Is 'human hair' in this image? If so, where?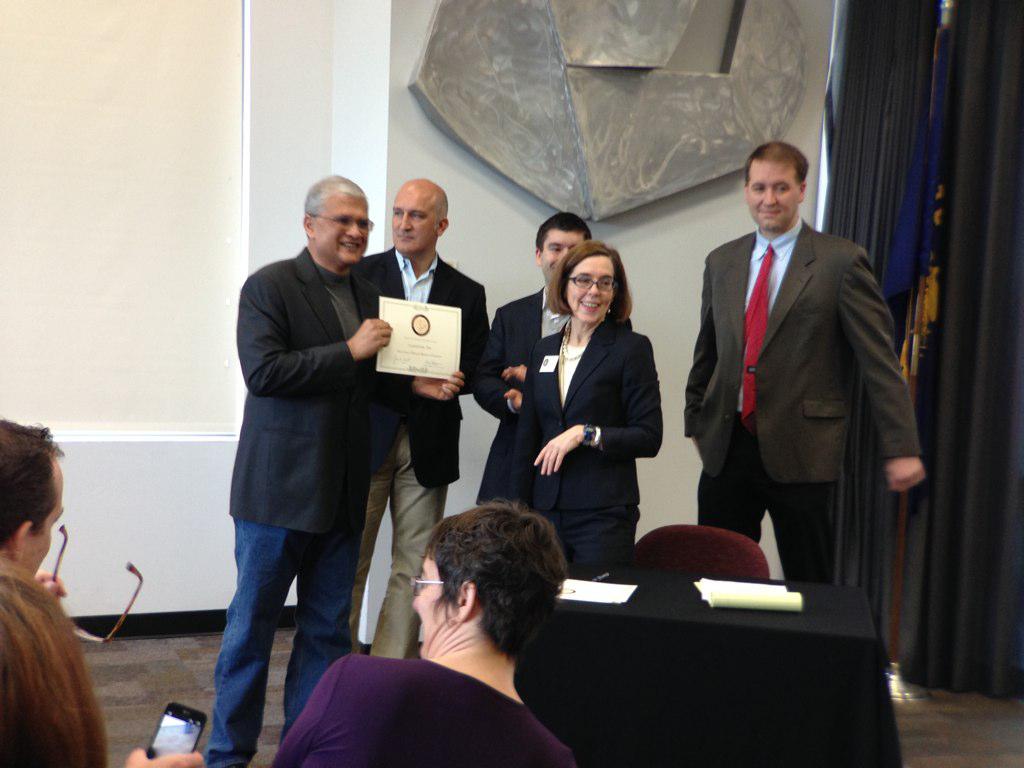
Yes, at 533,207,592,243.
